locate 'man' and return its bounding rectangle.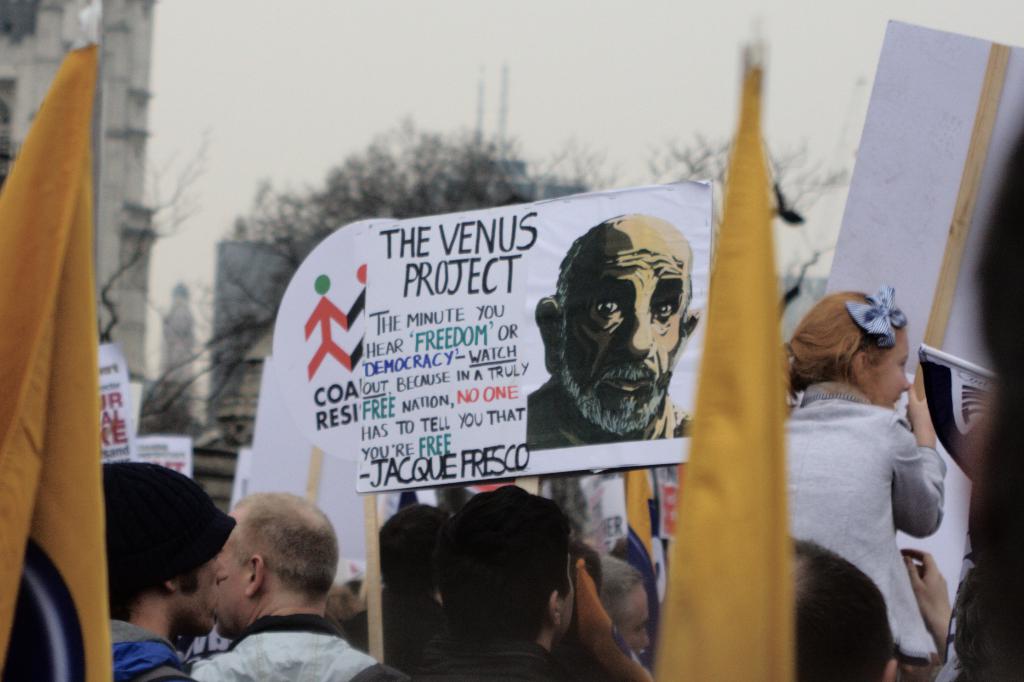
(left=93, top=459, right=242, bottom=681).
